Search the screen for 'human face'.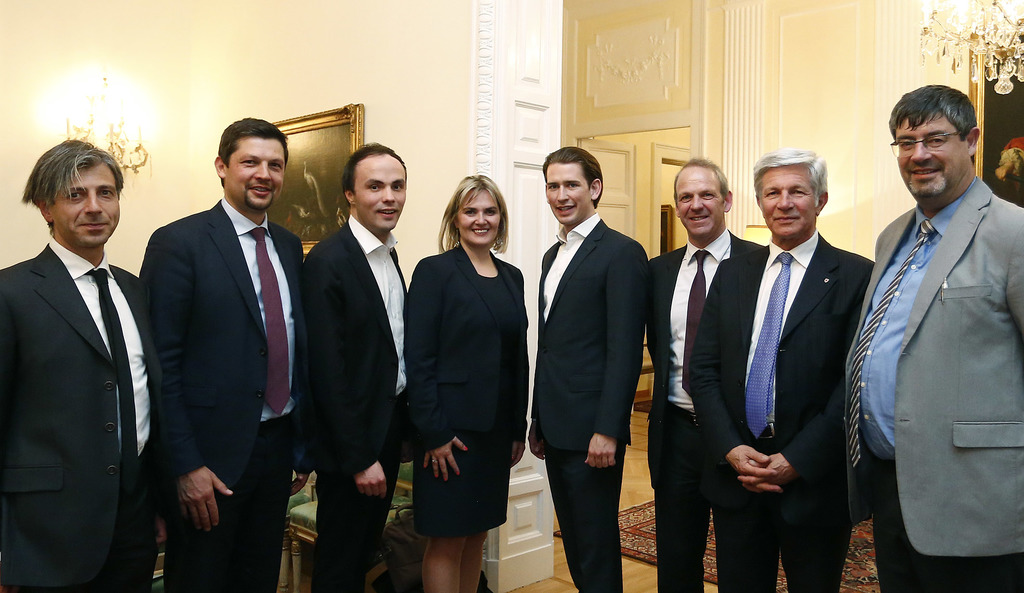
Found at {"x1": 676, "y1": 175, "x2": 723, "y2": 234}.
